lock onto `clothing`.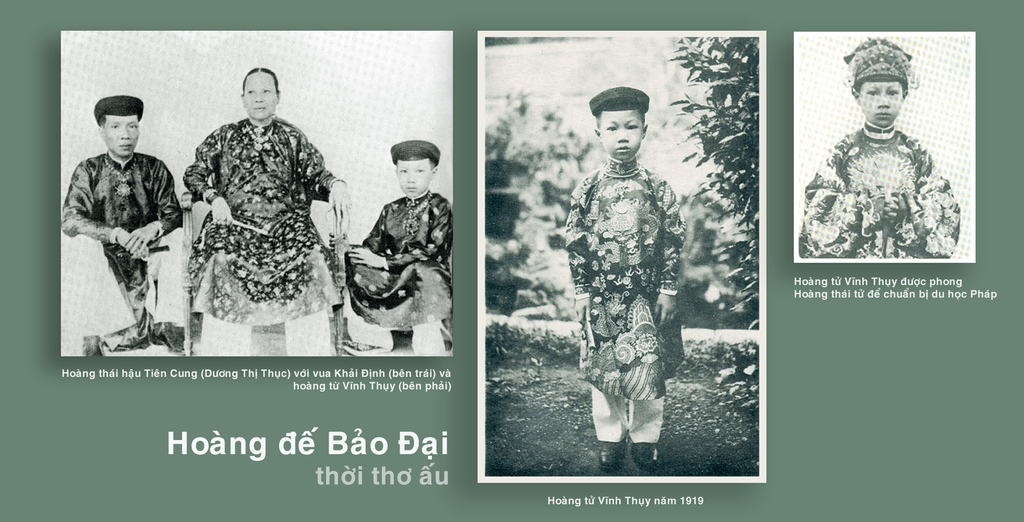
Locked: locate(567, 162, 677, 444).
